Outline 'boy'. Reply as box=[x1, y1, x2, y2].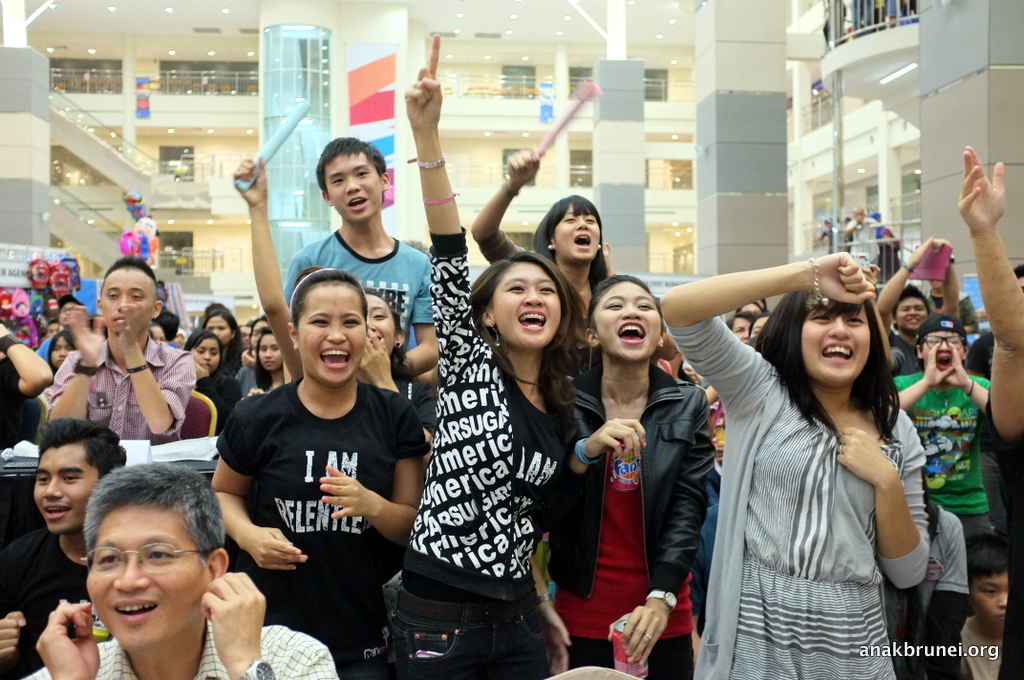
box=[42, 251, 191, 446].
